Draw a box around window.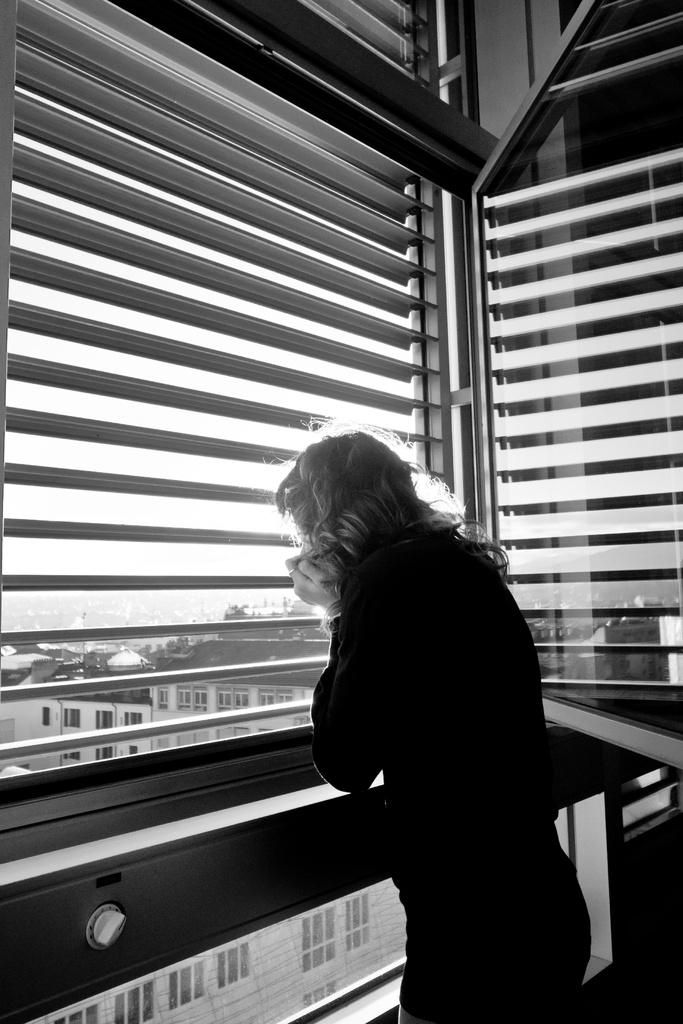
BBox(234, 691, 250, 708).
